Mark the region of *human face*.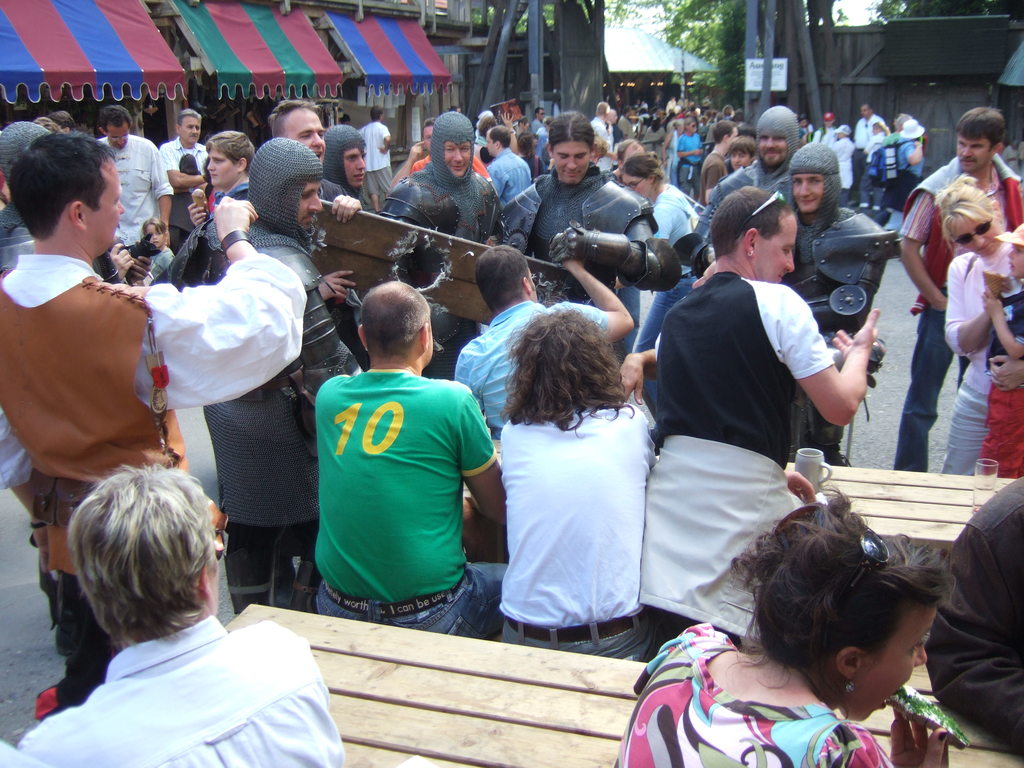
Region: <box>109,119,129,150</box>.
